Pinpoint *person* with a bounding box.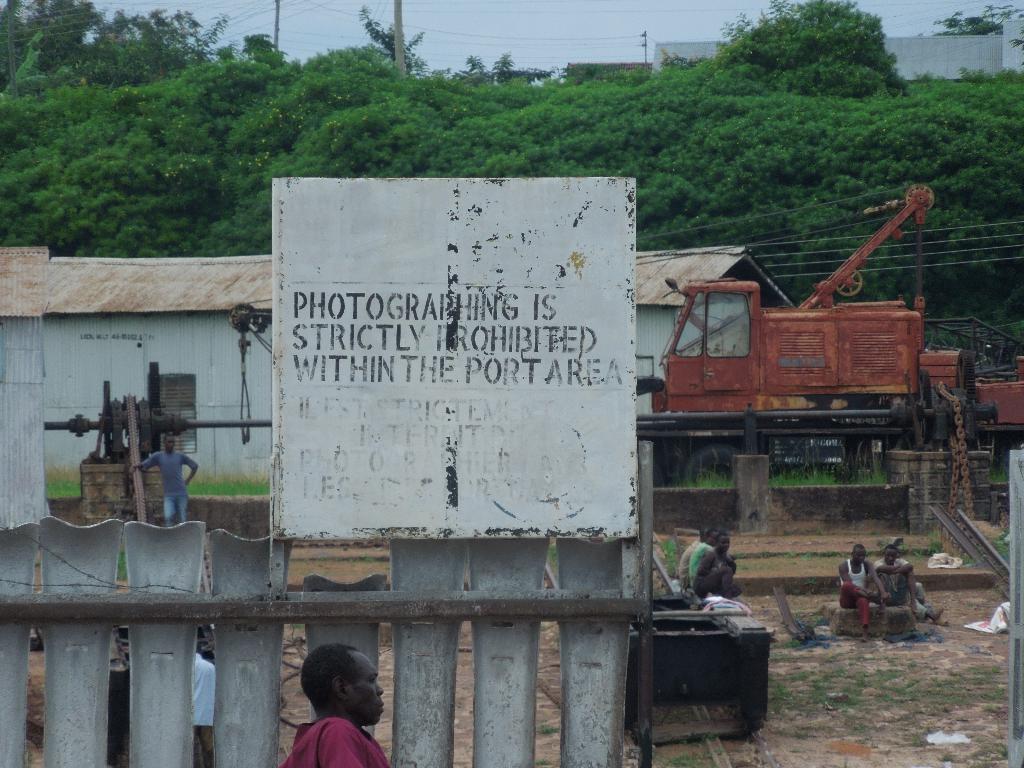
(x1=124, y1=429, x2=202, y2=529).
